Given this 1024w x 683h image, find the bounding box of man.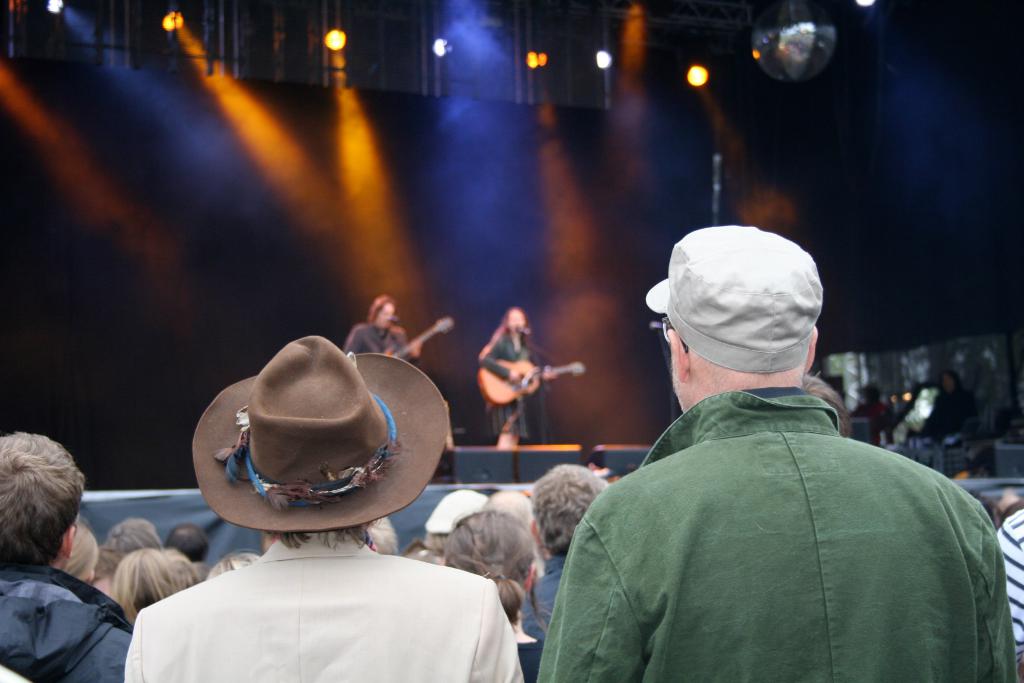
x1=340, y1=290, x2=430, y2=363.
